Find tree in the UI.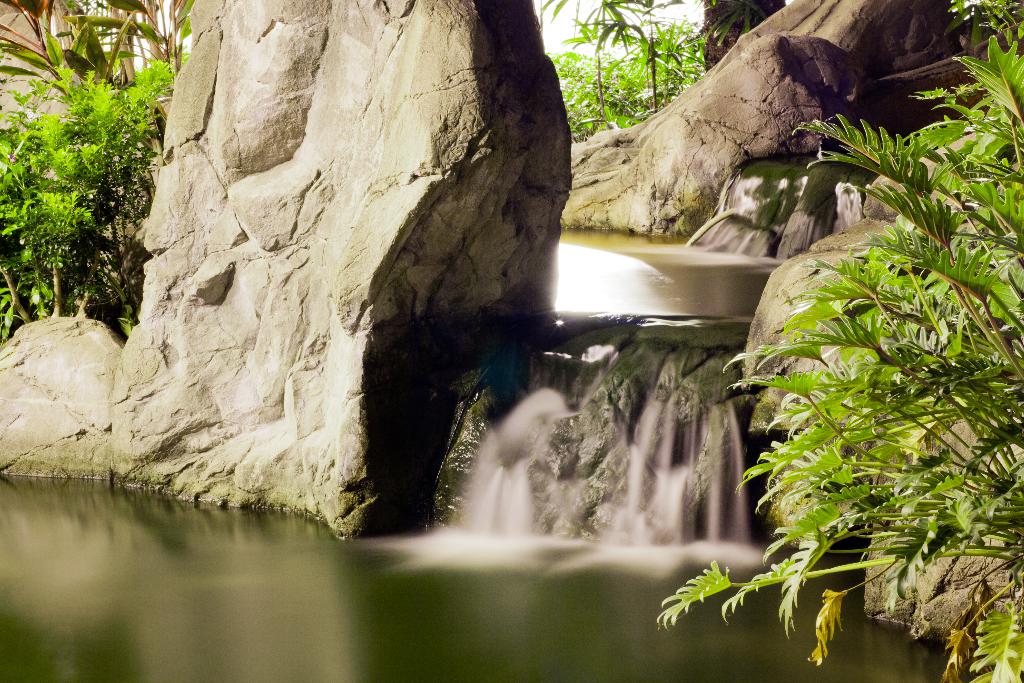
UI element at 11, 0, 179, 342.
